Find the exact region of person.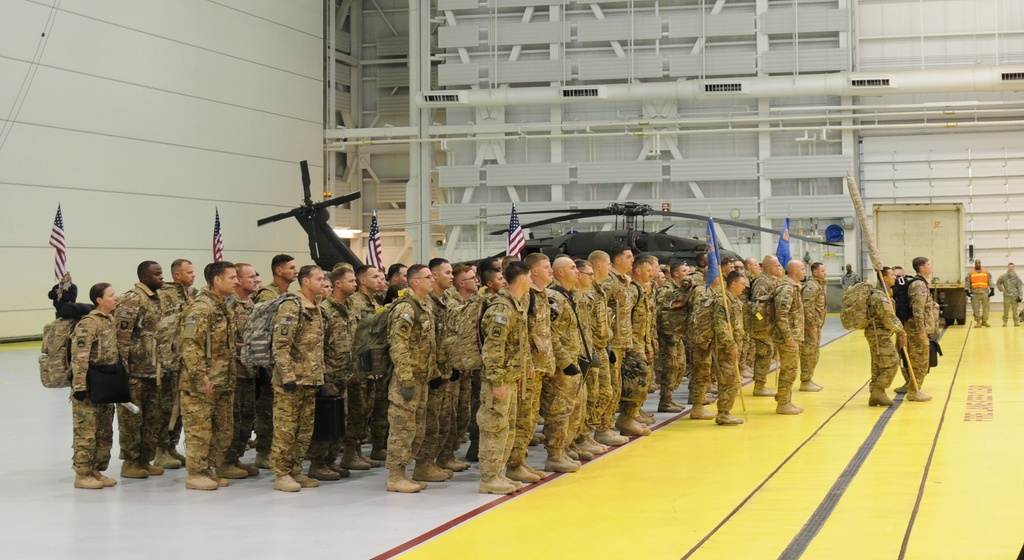
Exact region: pyautogui.locateOnScreen(720, 268, 745, 426).
